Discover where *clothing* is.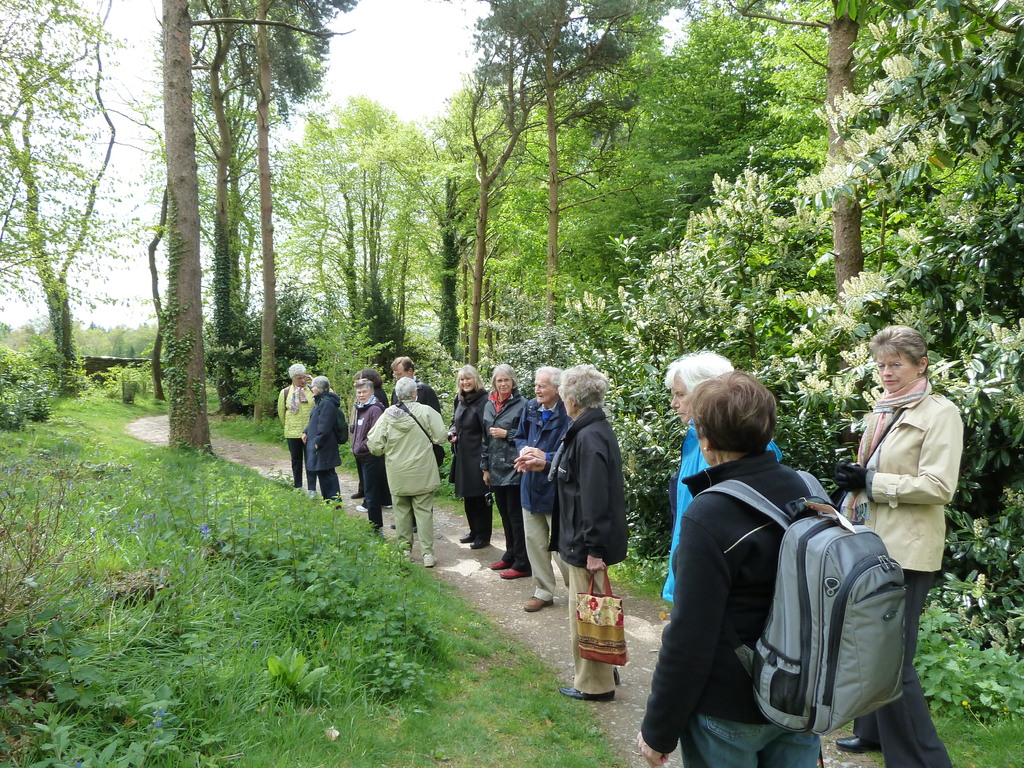
Discovered at {"x1": 634, "y1": 450, "x2": 829, "y2": 767}.
